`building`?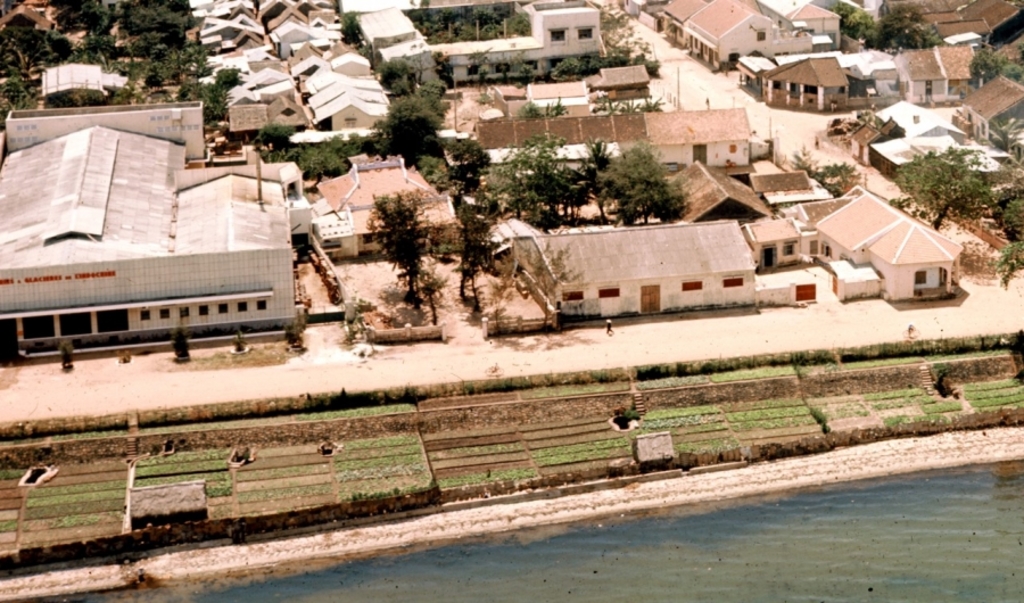
bbox=[0, 123, 299, 361]
